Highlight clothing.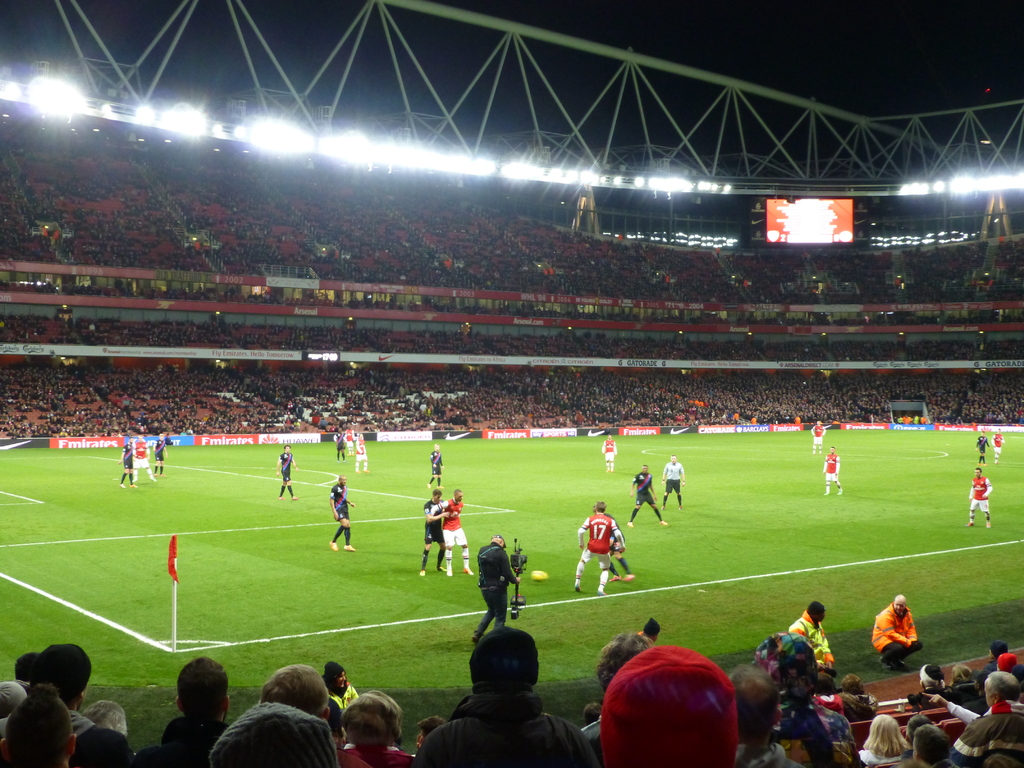
Highlighted region: {"left": 430, "top": 449, "right": 444, "bottom": 484}.
